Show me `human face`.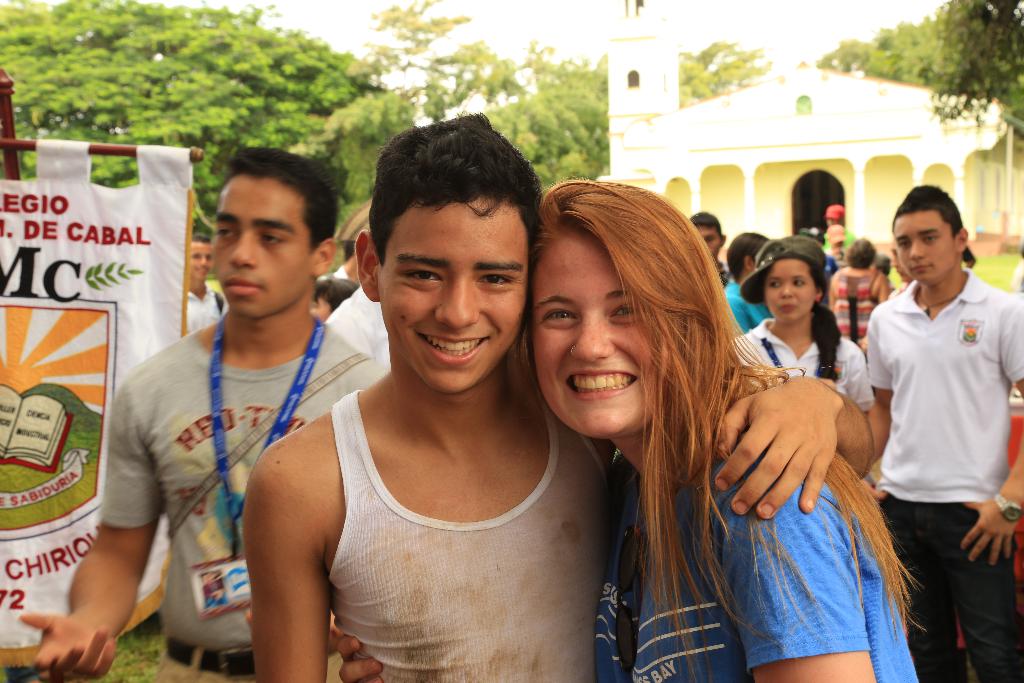
`human face` is here: [895, 213, 954, 285].
